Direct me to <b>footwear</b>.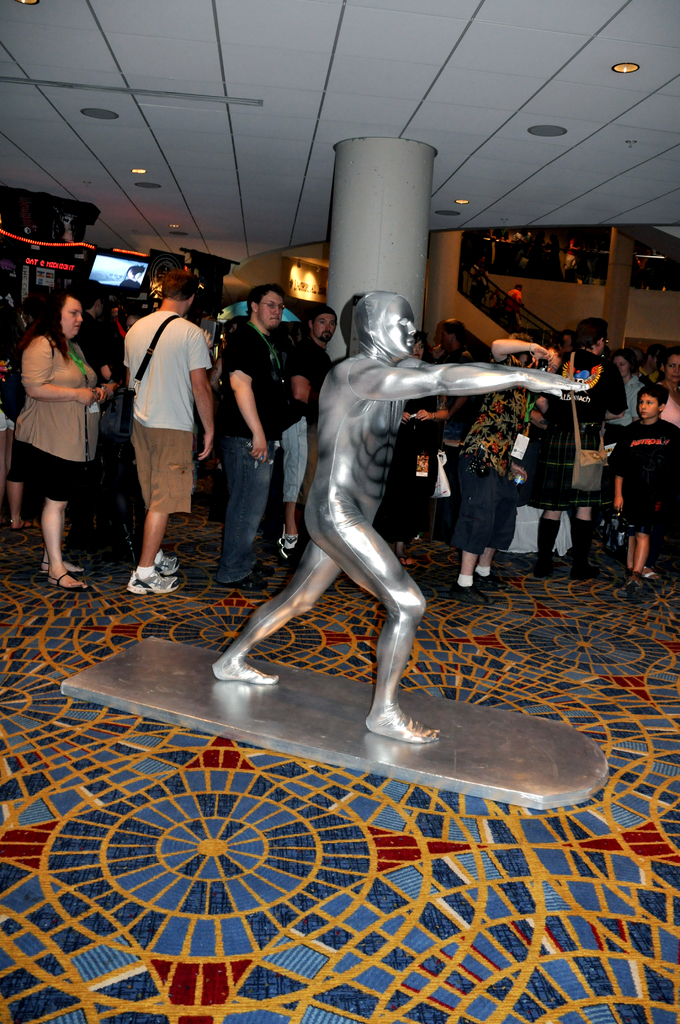
Direction: [x1=573, y1=559, x2=605, y2=582].
